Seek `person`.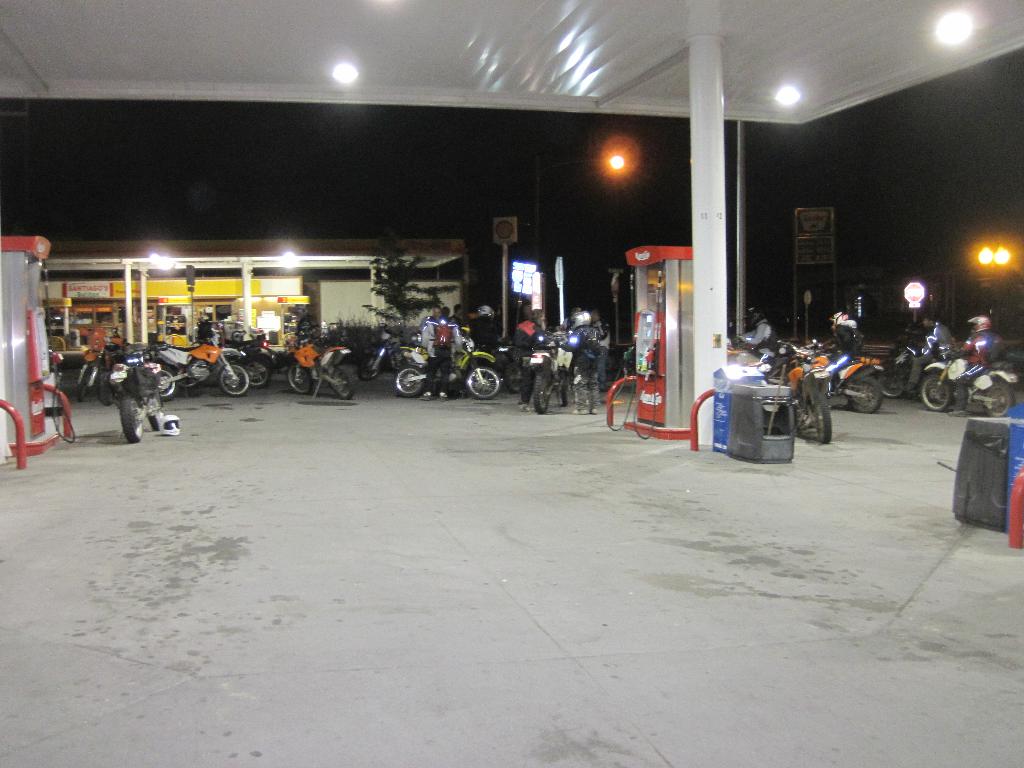
<box>943,311,1009,419</box>.
